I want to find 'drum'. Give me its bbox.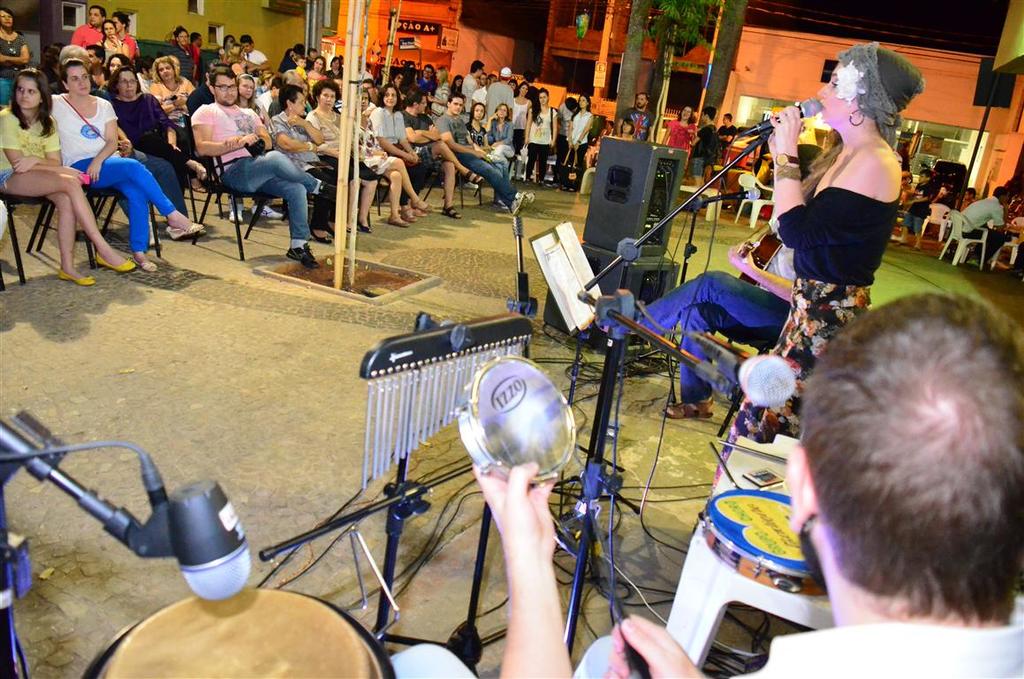
bbox=[71, 587, 398, 678].
